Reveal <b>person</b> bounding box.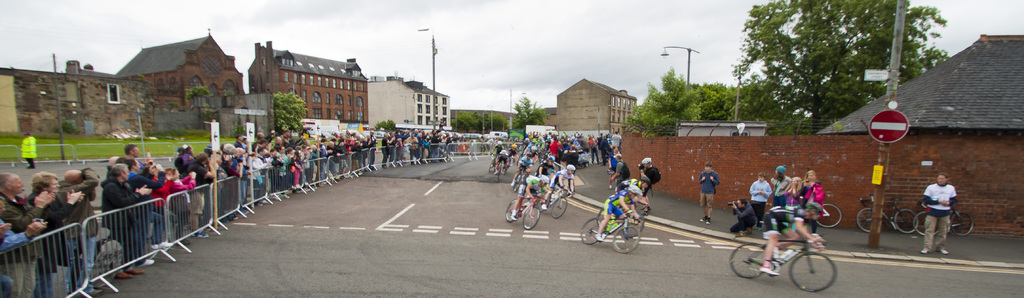
Revealed: (925,174,972,258).
